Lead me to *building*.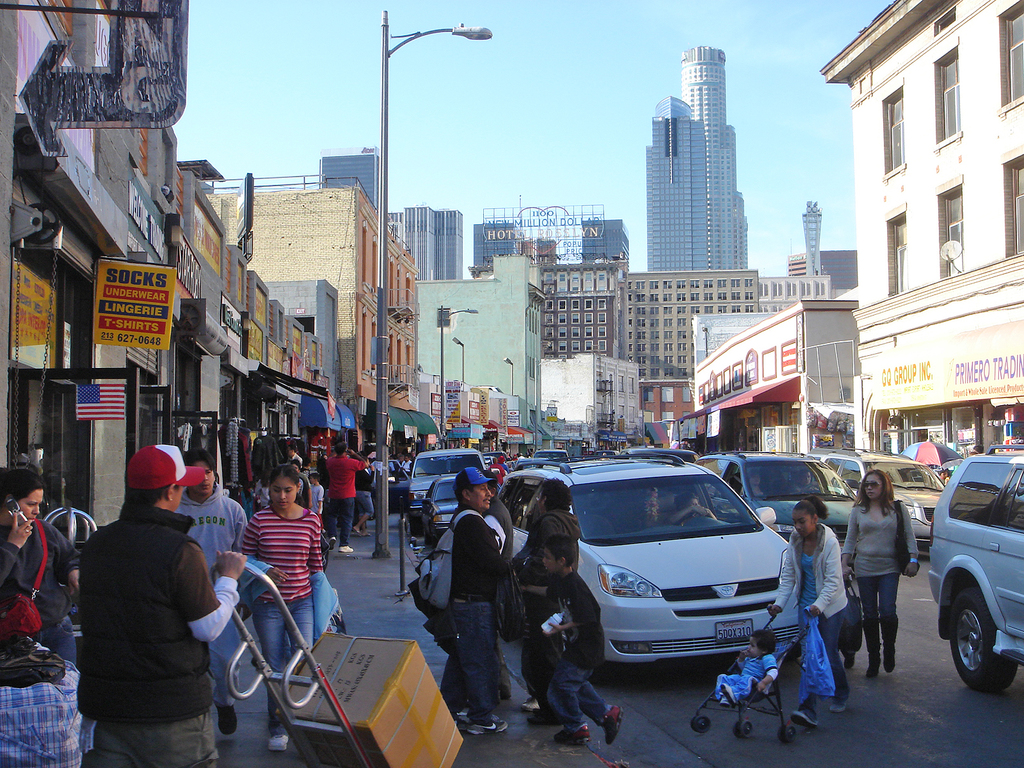
Lead to region(816, 0, 1023, 459).
